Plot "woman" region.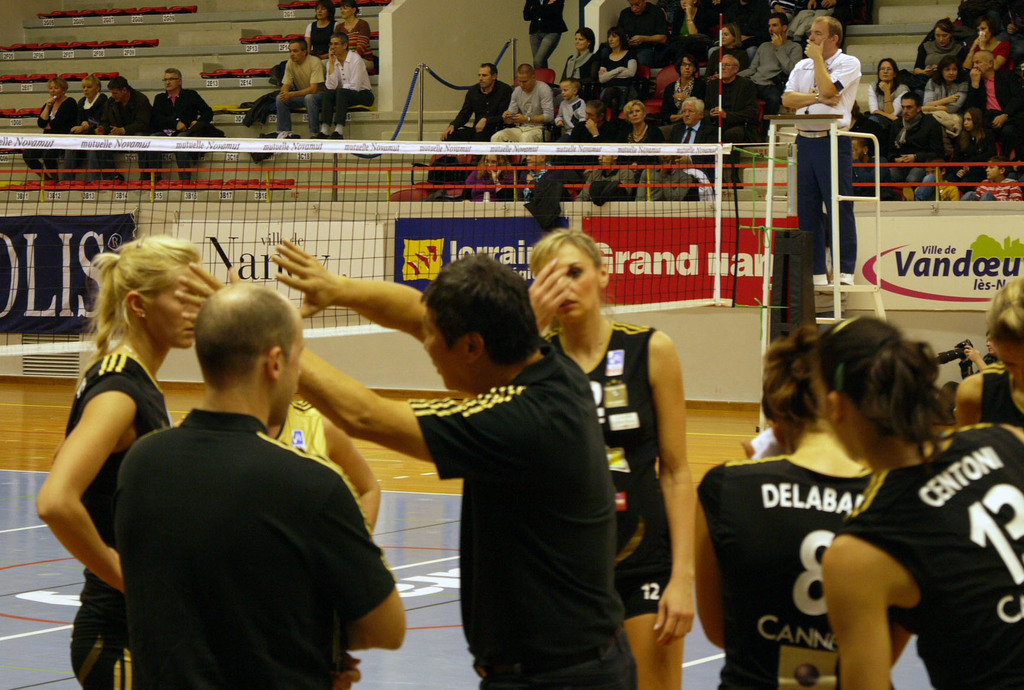
Plotted at 818, 315, 1023, 689.
